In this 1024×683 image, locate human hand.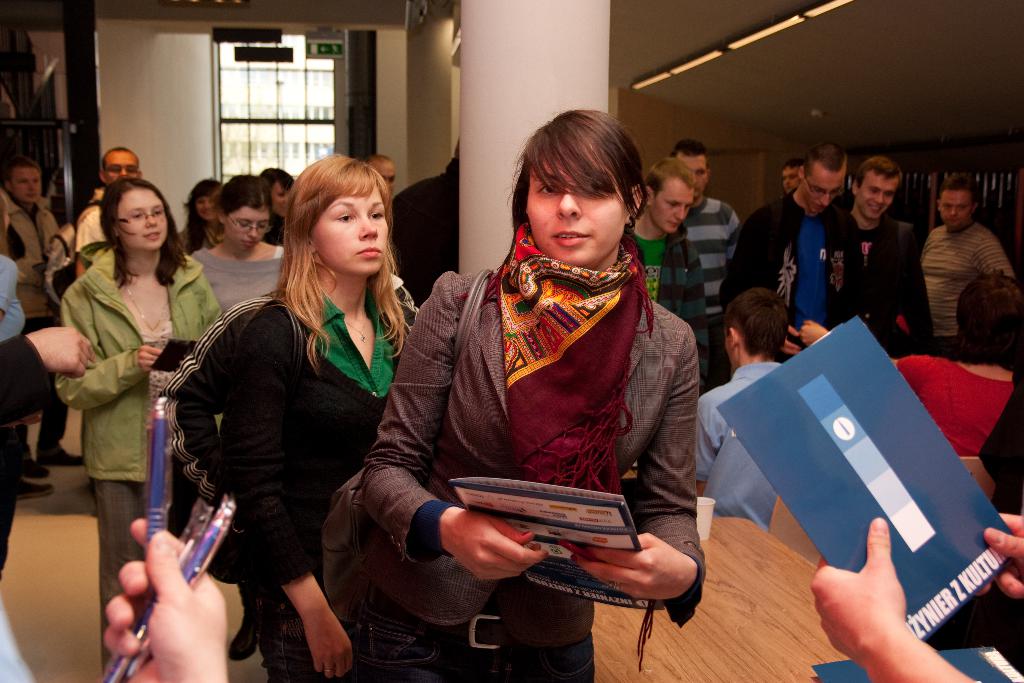
Bounding box: l=445, t=513, r=549, b=582.
